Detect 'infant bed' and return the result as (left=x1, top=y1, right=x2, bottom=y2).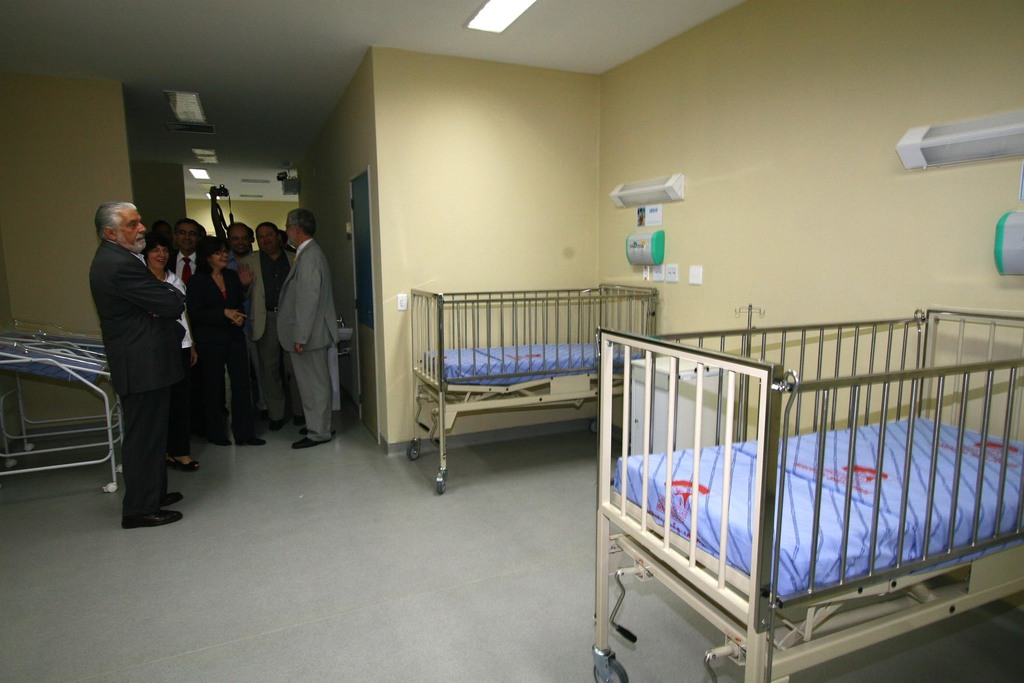
(left=590, top=300, right=1023, bottom=682).
